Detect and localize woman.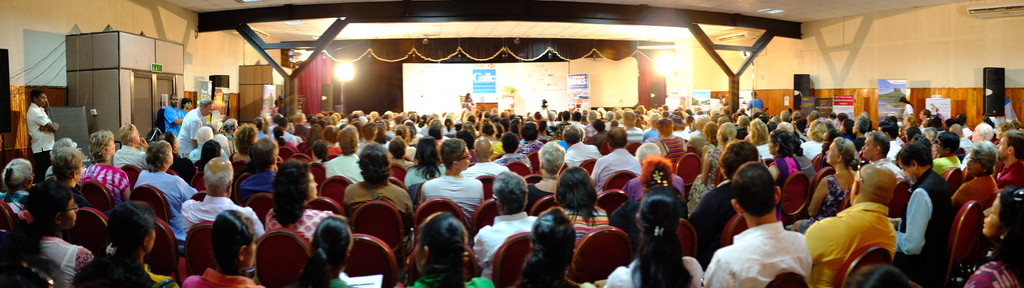
Localized at pyautogui.locateOnScreen(179, 96, 193, 109).
